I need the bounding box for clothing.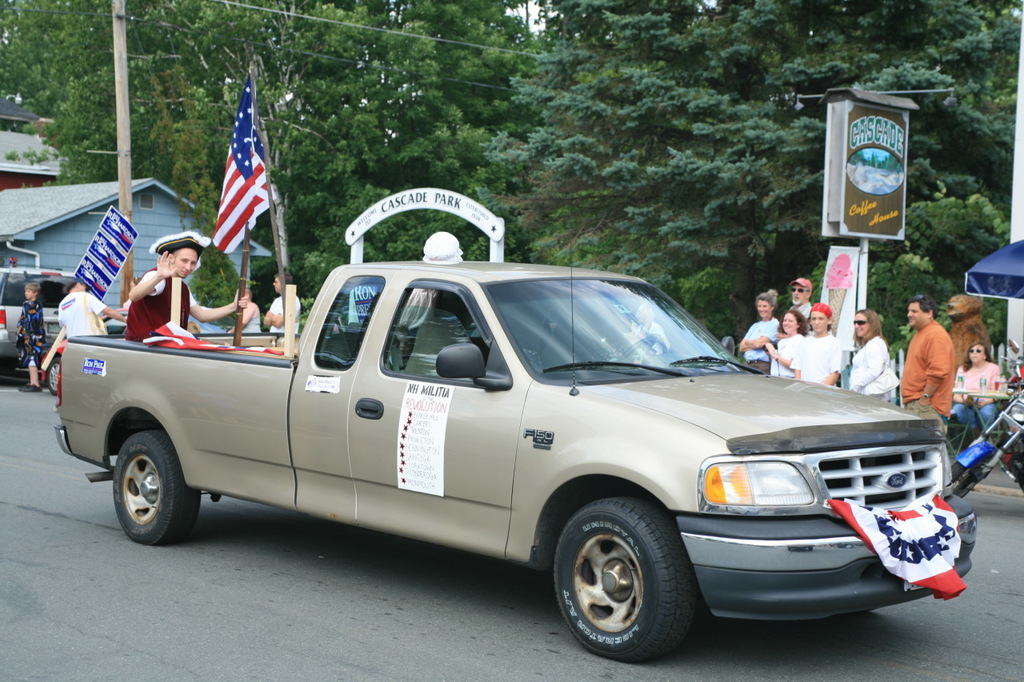
Here it is: l=790, t=333, r=842, b=386.
